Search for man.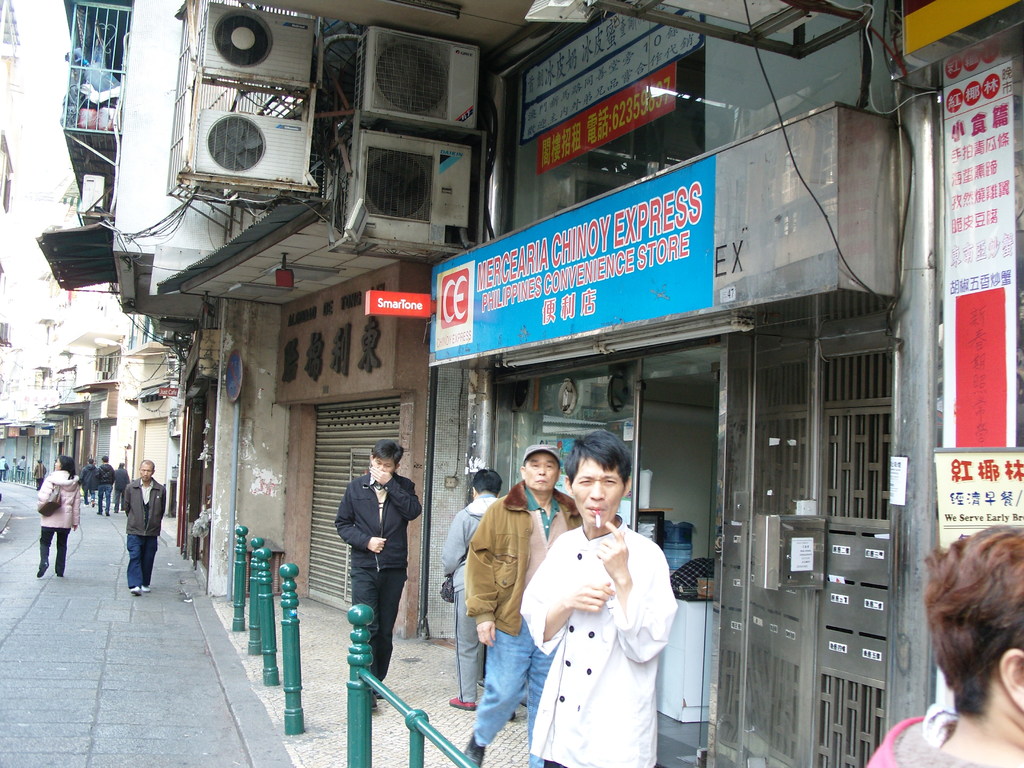
Found at [x1=518, y1=428, x2=673, y2=767].
